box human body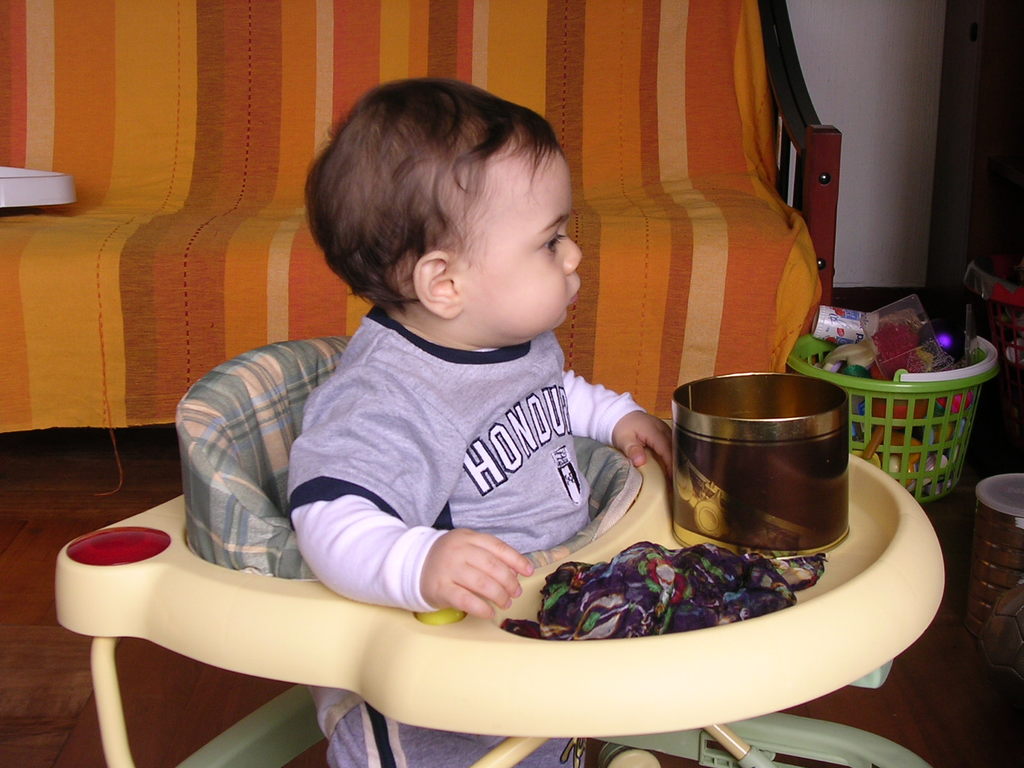
[285, 74, 677, 767]
